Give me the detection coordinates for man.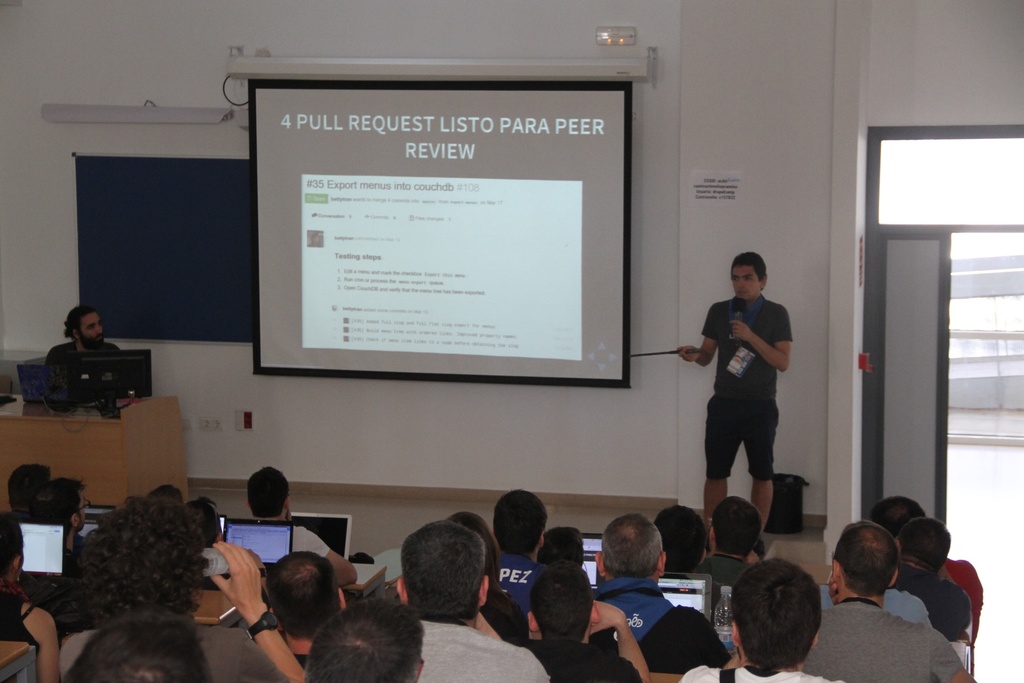
l=300, t=601, r=425, b=682.
